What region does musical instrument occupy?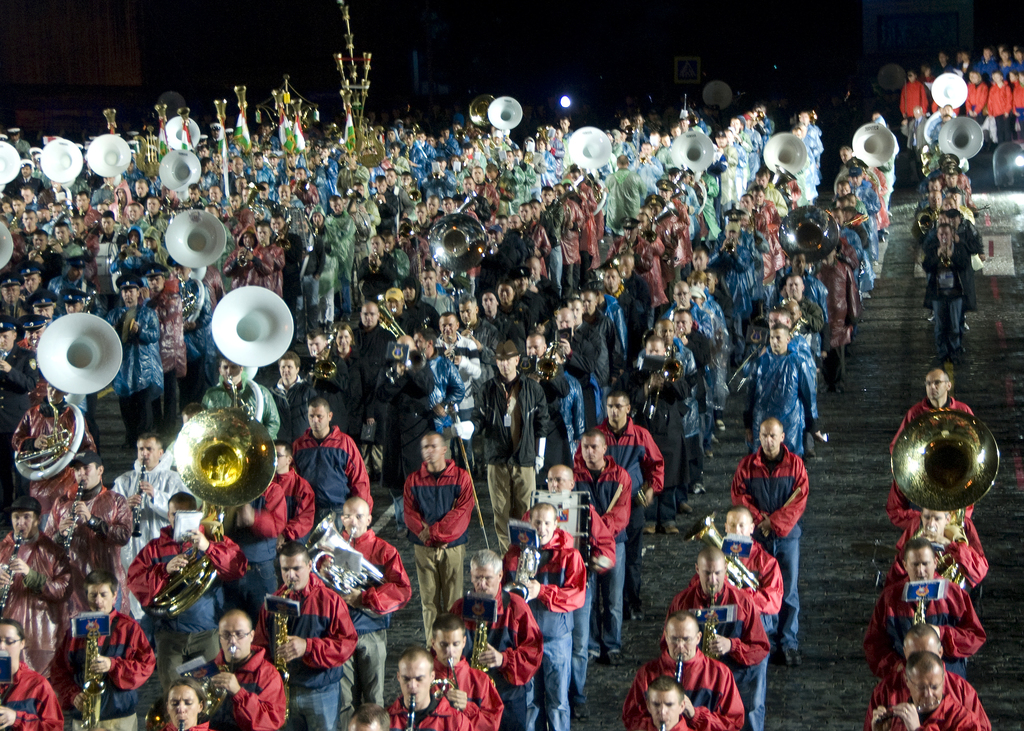
rect(161, 116, 202, 153).
